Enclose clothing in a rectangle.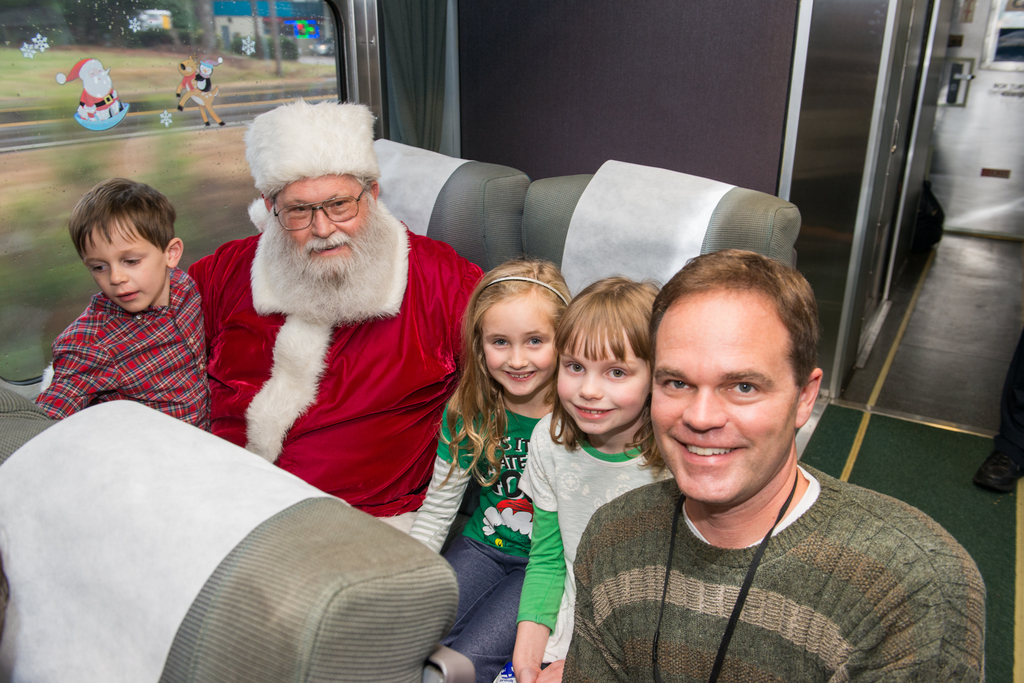
rect(413, 361, 568, 682).
